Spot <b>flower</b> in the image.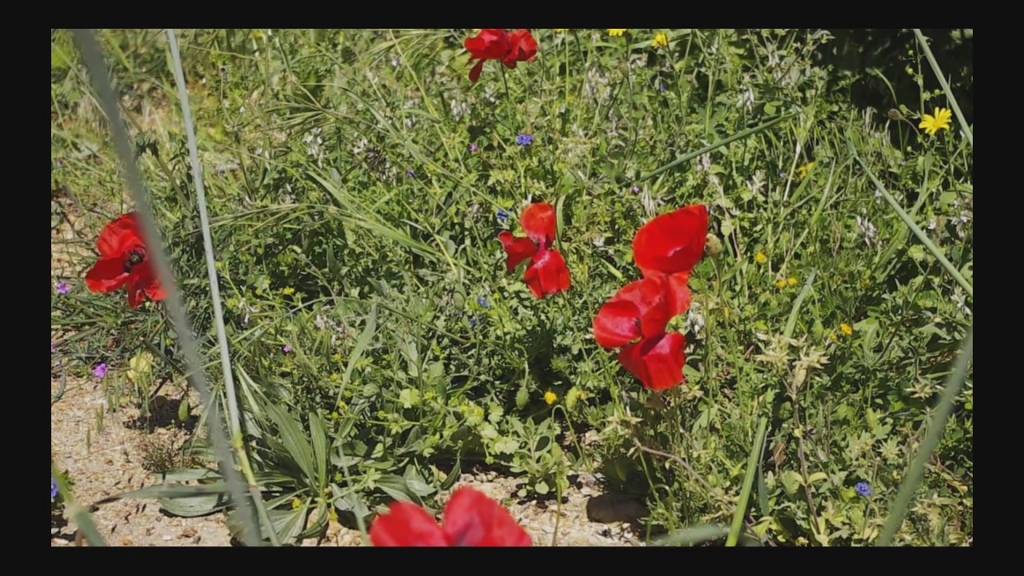
<b>flower</b> found at box=[915, 104, 958, 136].
